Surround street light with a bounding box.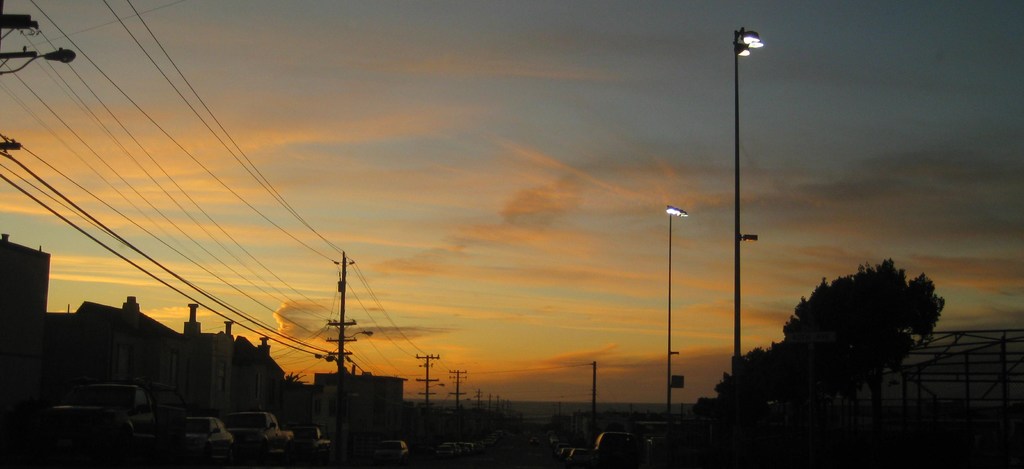
{"x1": 321, "y1": 248, "x2": 372, "y2": 375}.
